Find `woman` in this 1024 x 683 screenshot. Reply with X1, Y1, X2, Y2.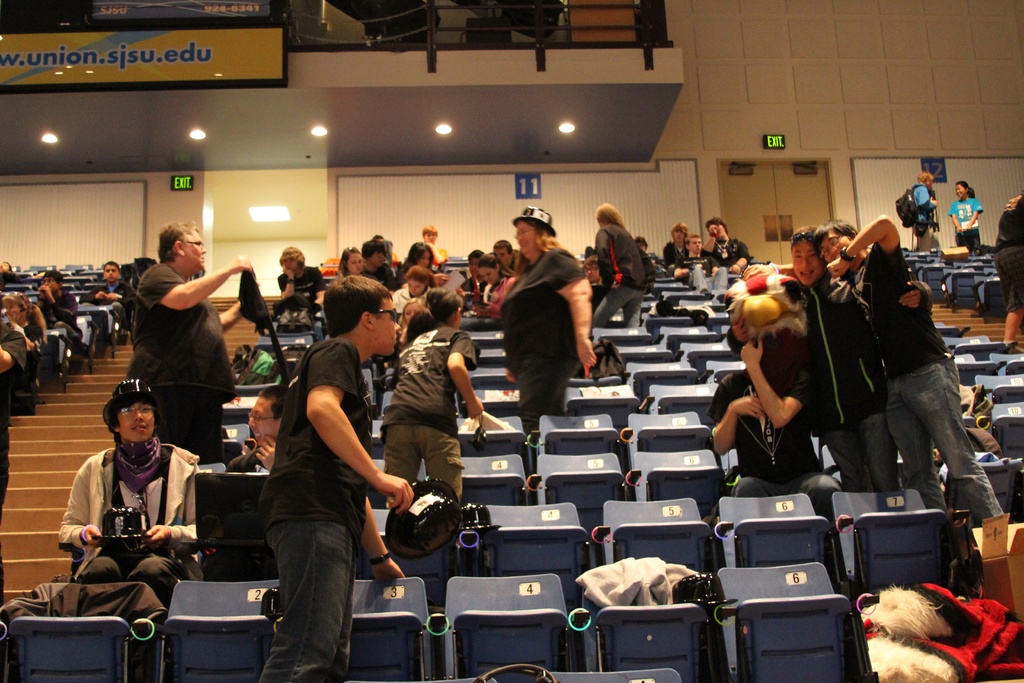
945, 179, 982, 253.
